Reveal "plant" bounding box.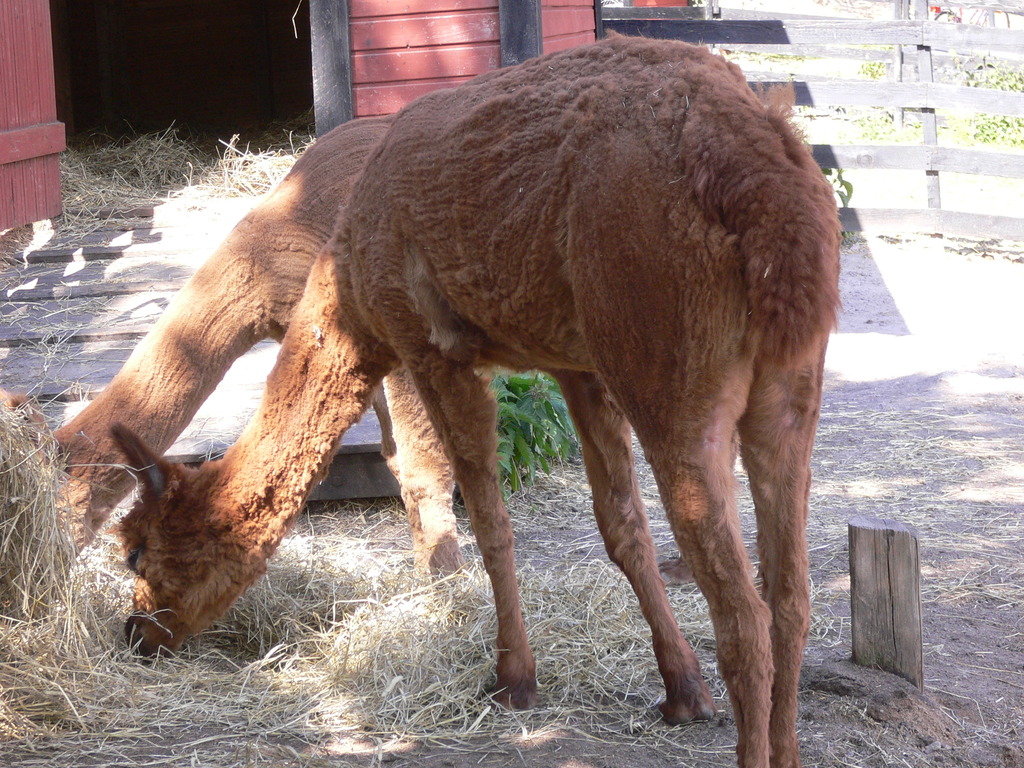
Revealed: x1=945 y1=51 x2=1023 y2=154.
